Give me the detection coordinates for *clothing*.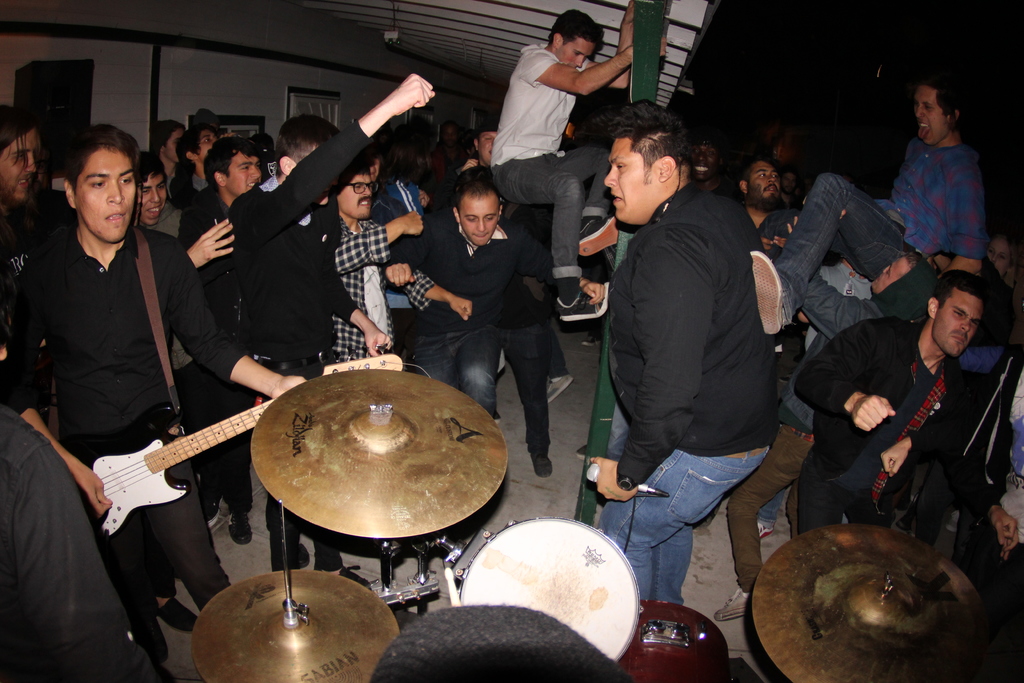
bbox(6, 412, 141, 682).
